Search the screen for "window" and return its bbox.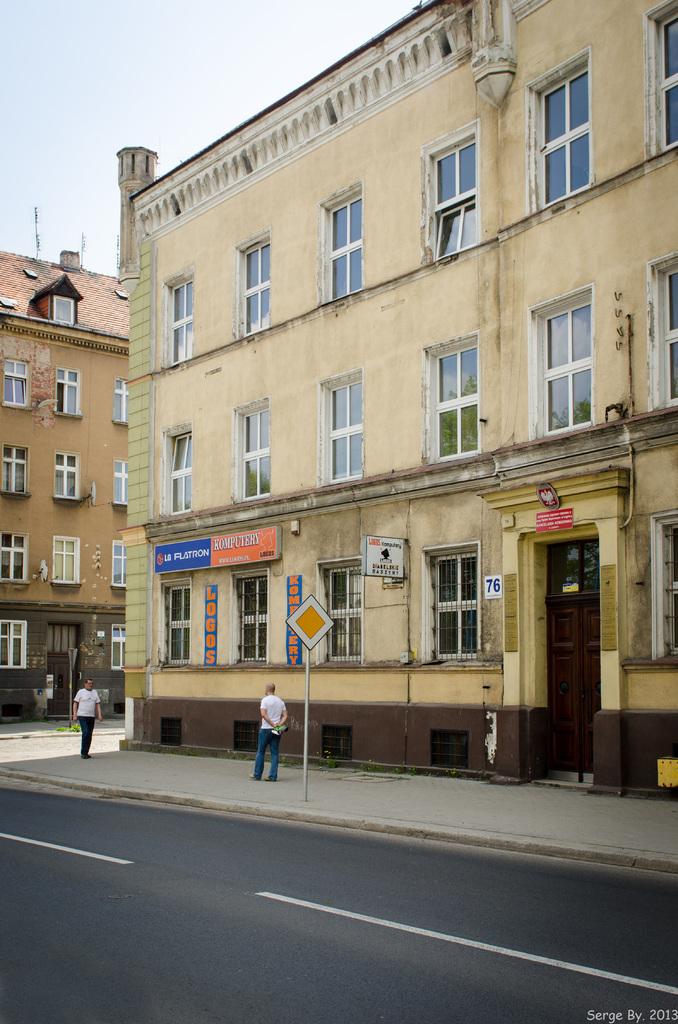
Found: box=[109, 378, 128, 424].
